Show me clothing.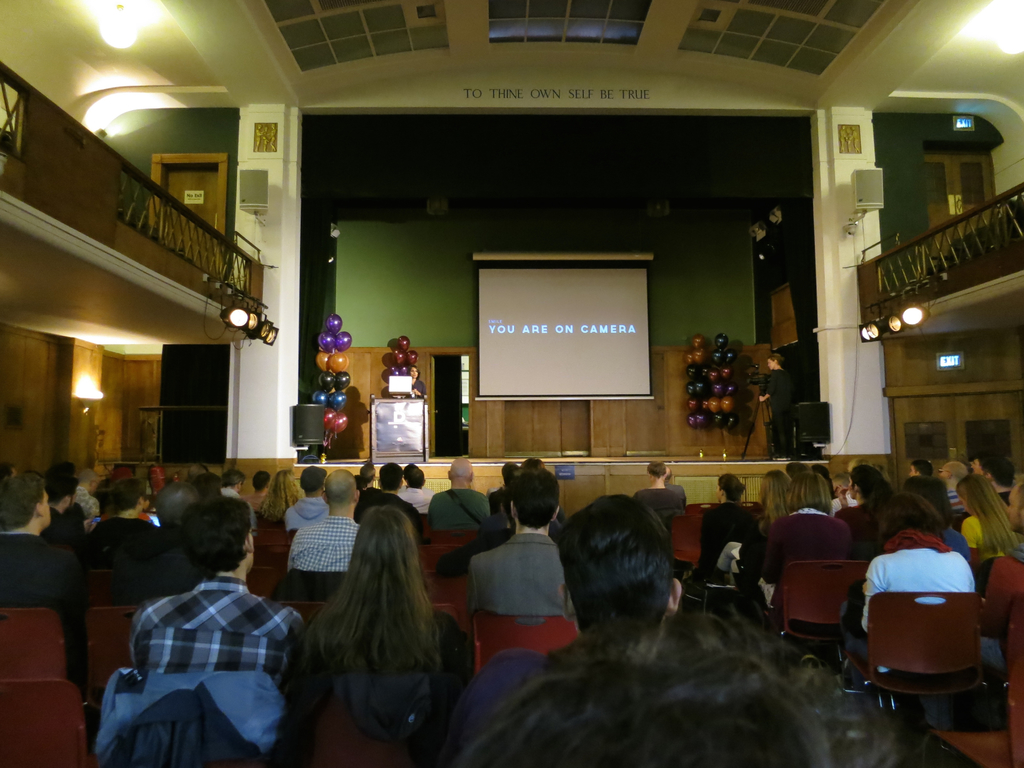
clothing is here: Rect(409, 379, 428, 397).
